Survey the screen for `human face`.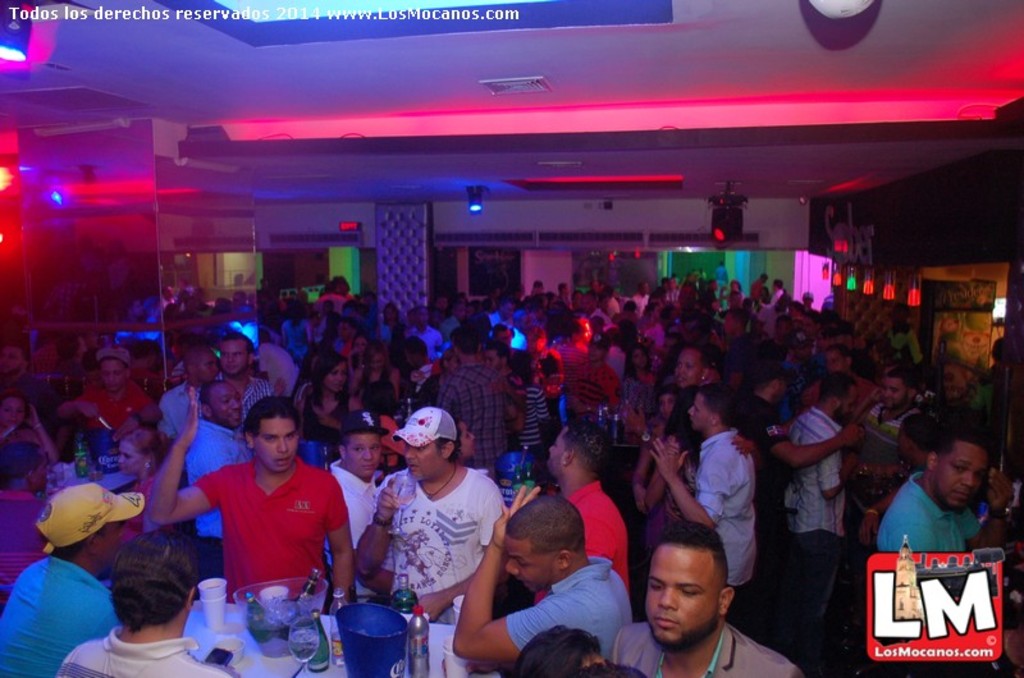
Survey found: bbox=(695, 393, 707, 435).
